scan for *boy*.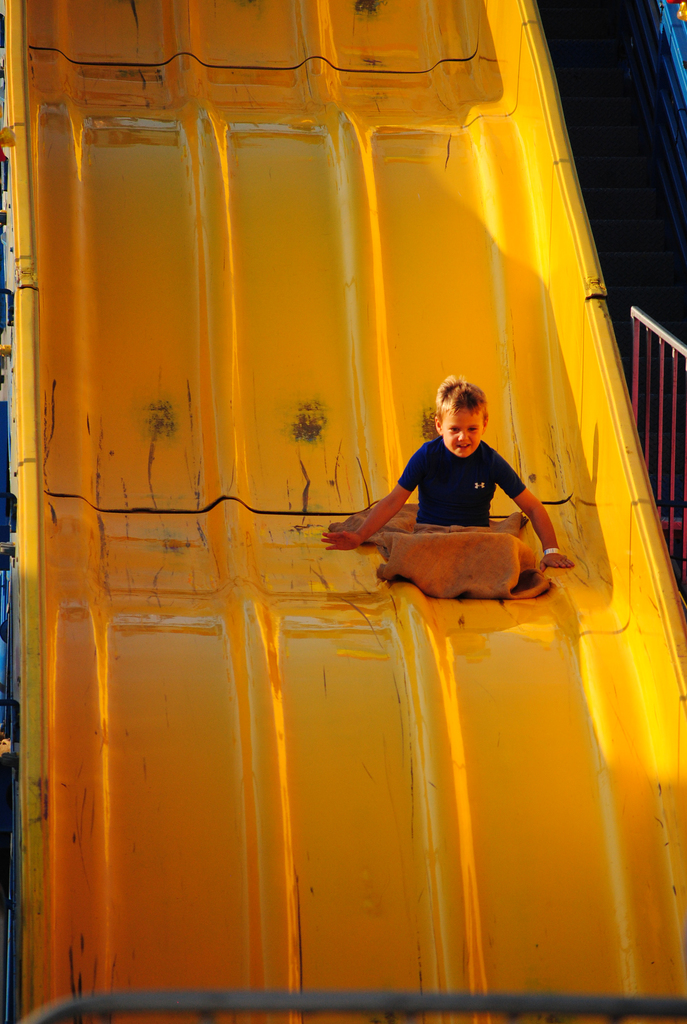
Scan result: rect(320, 375, 581, 574).
